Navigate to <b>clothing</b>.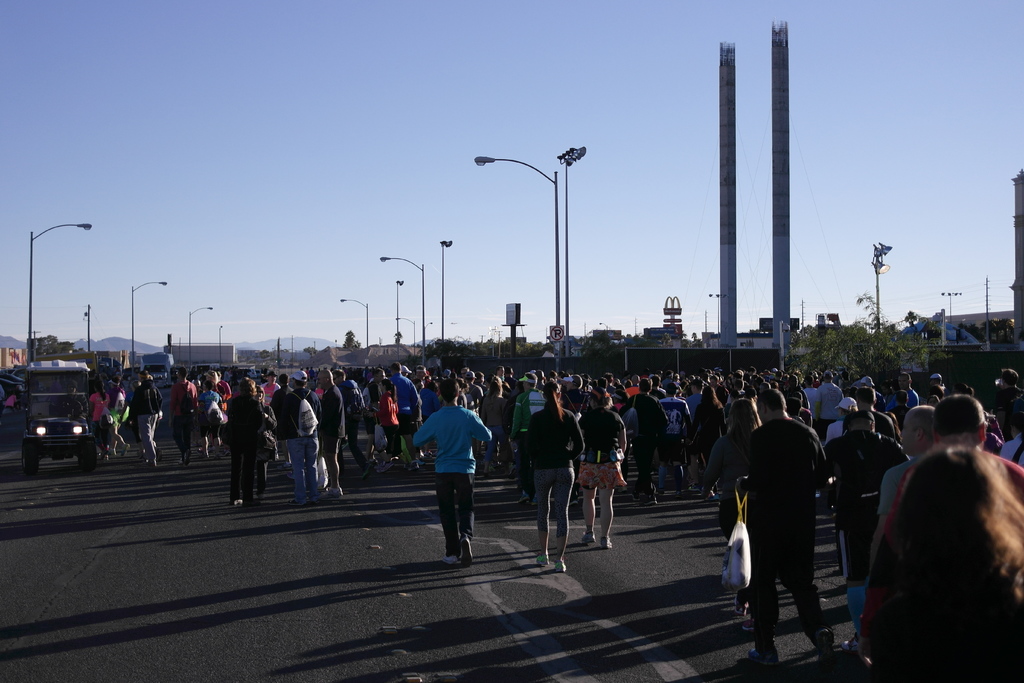
Navigation target: (left=850, top=411, right=889, bottom=435).
